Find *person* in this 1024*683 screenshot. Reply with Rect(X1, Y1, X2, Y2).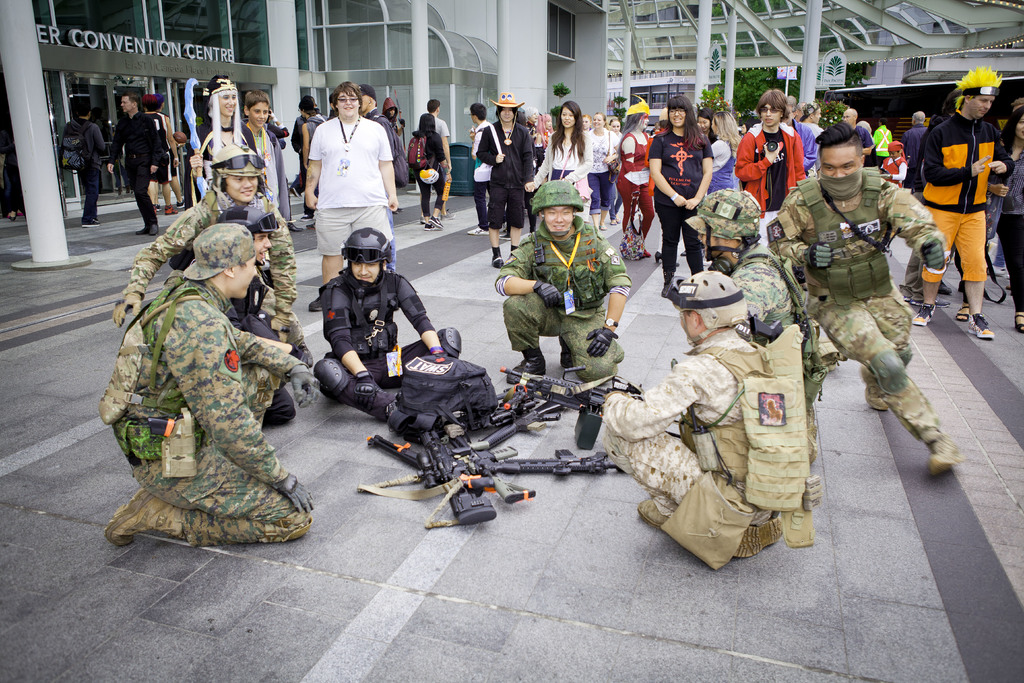
Rect(169, 206, 296, 425).
